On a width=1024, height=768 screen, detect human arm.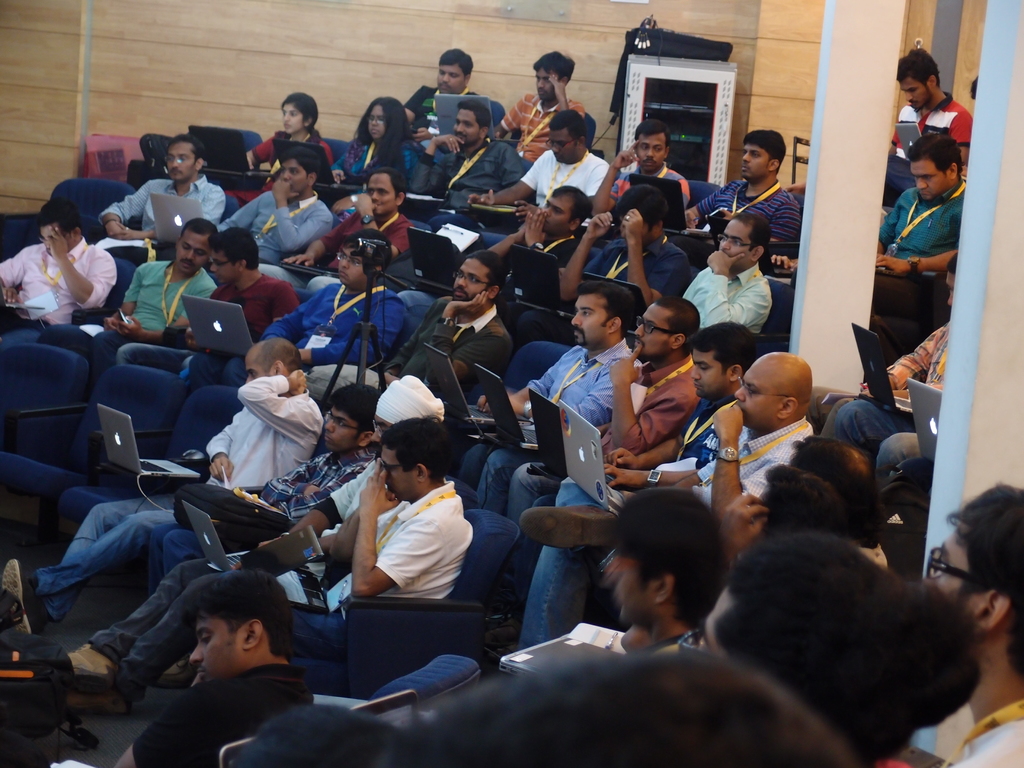
box(558, 211, 612, 300).
